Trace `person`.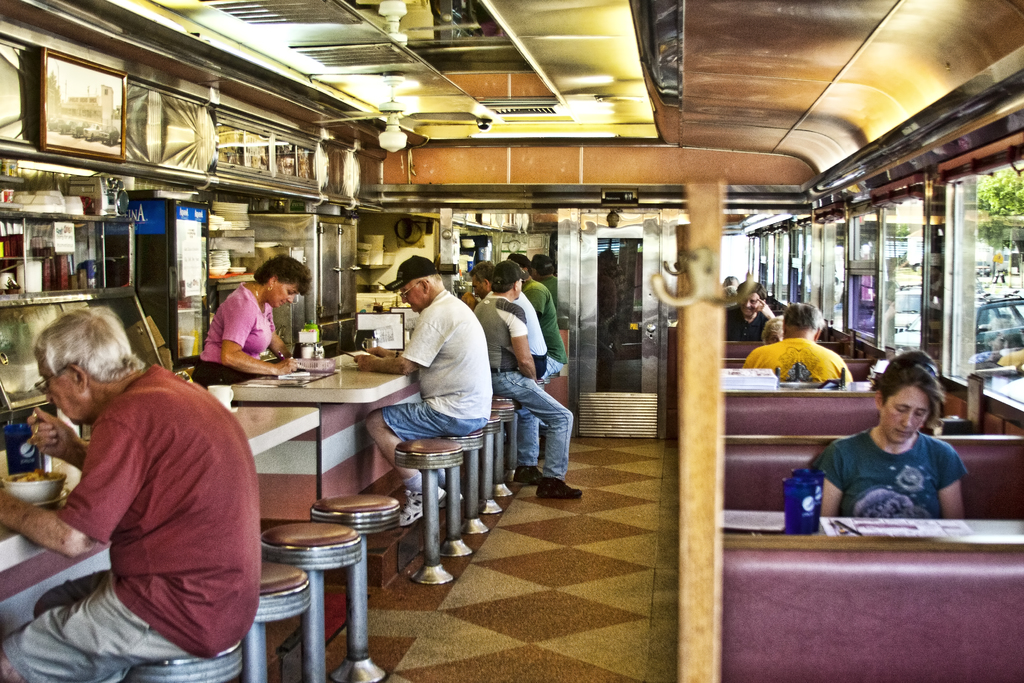
Traced to l=813, t=356, r=963, b=520.
